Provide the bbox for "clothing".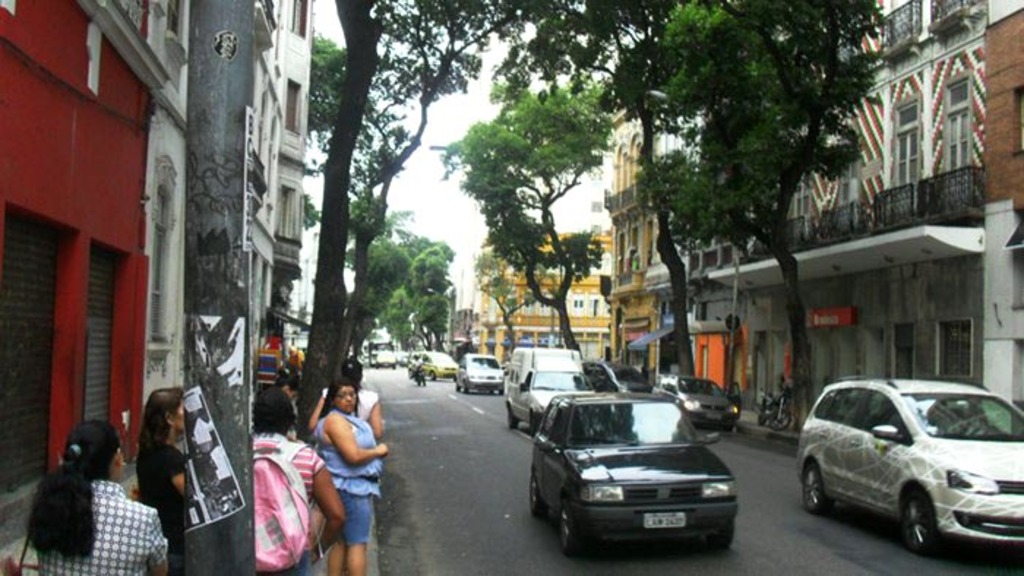
l=127, t=424, r=183, b=531.
